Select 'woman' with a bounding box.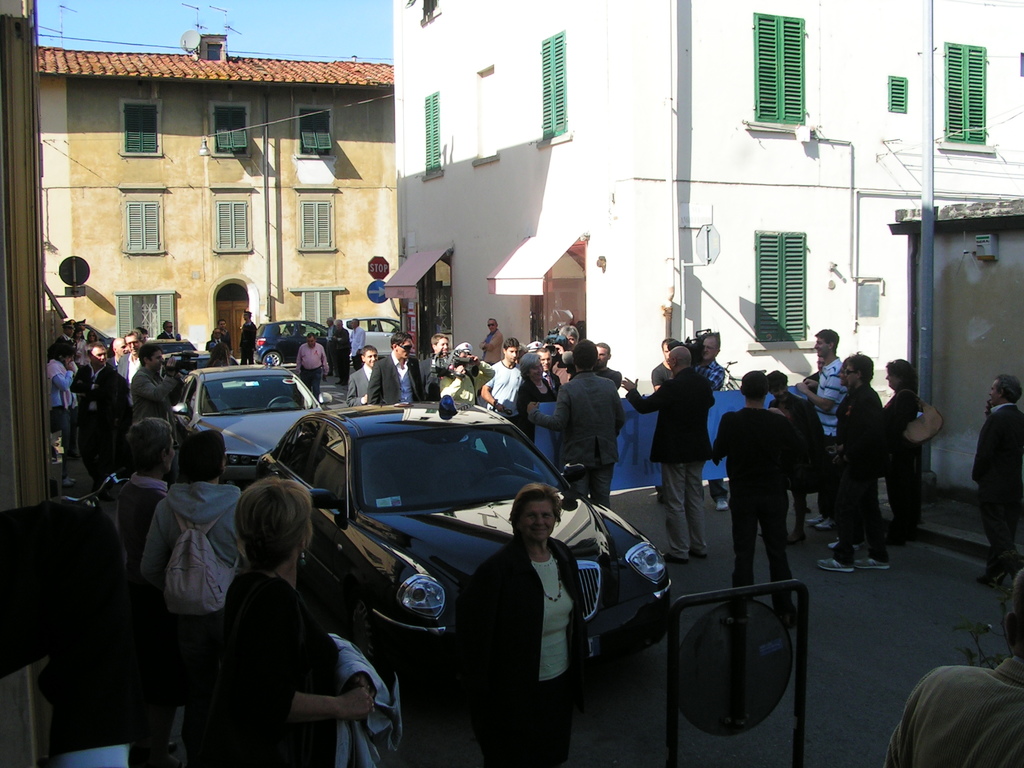
<box>118,417,174,591</box>.
